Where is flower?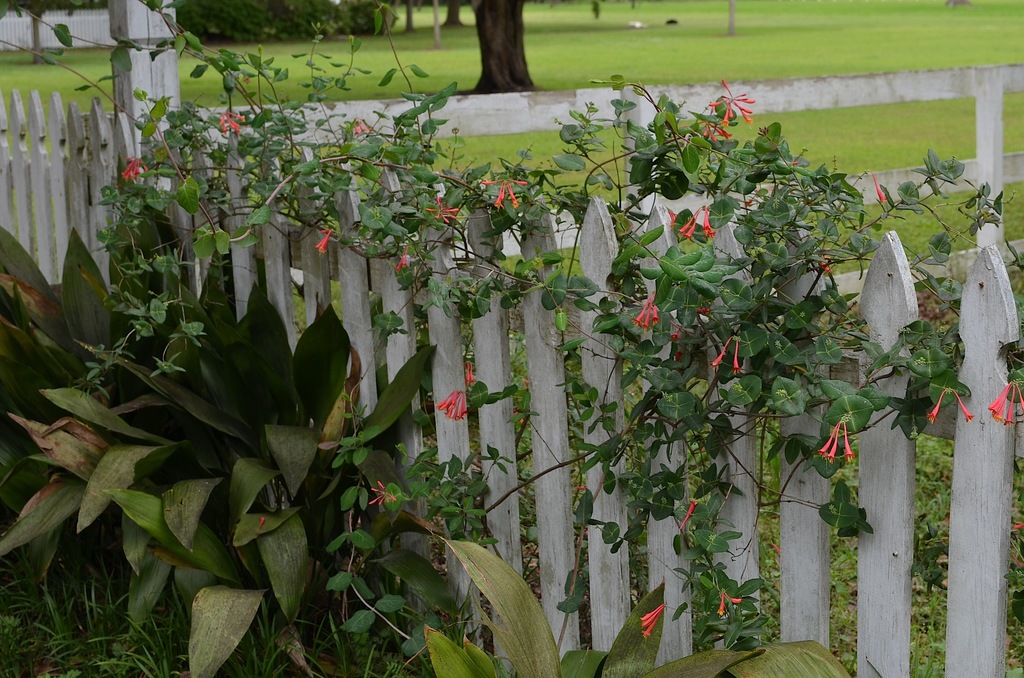
[706, 80, 757, 130].
